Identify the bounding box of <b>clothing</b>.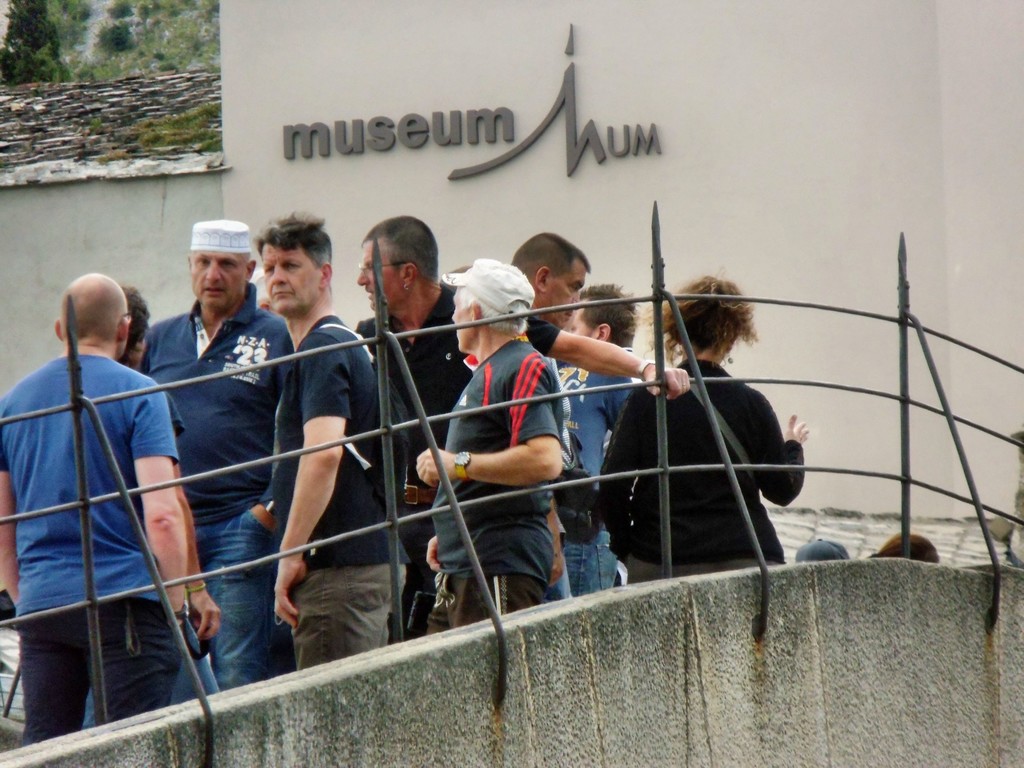
{"left": 558, "top": 277, "right": 804, "bottom": 607}.
